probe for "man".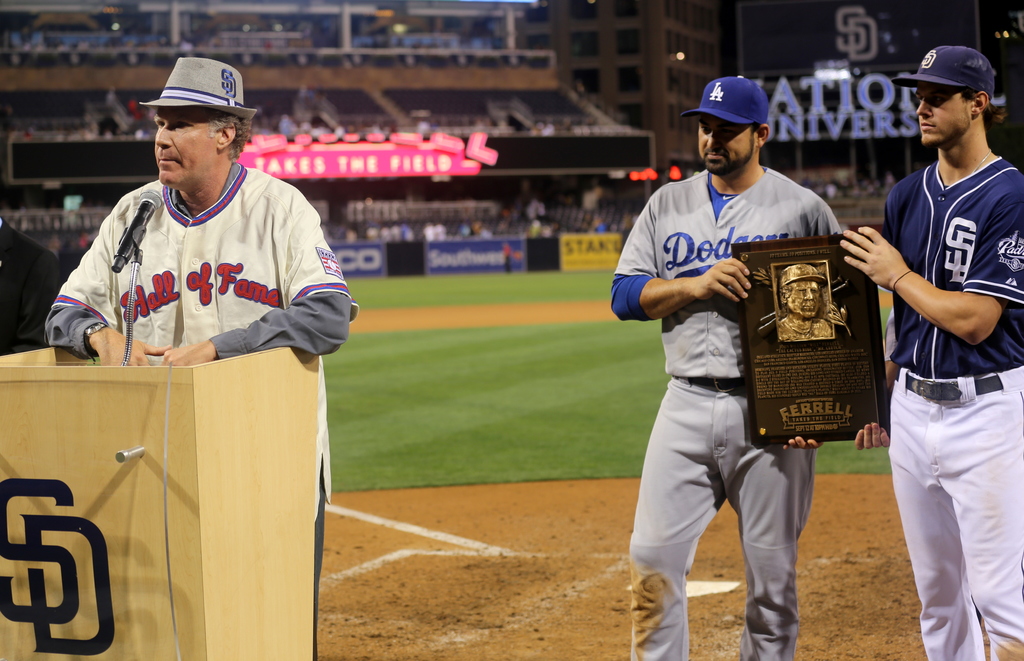
Probe result: select_region(611, 67, 850, 660).
